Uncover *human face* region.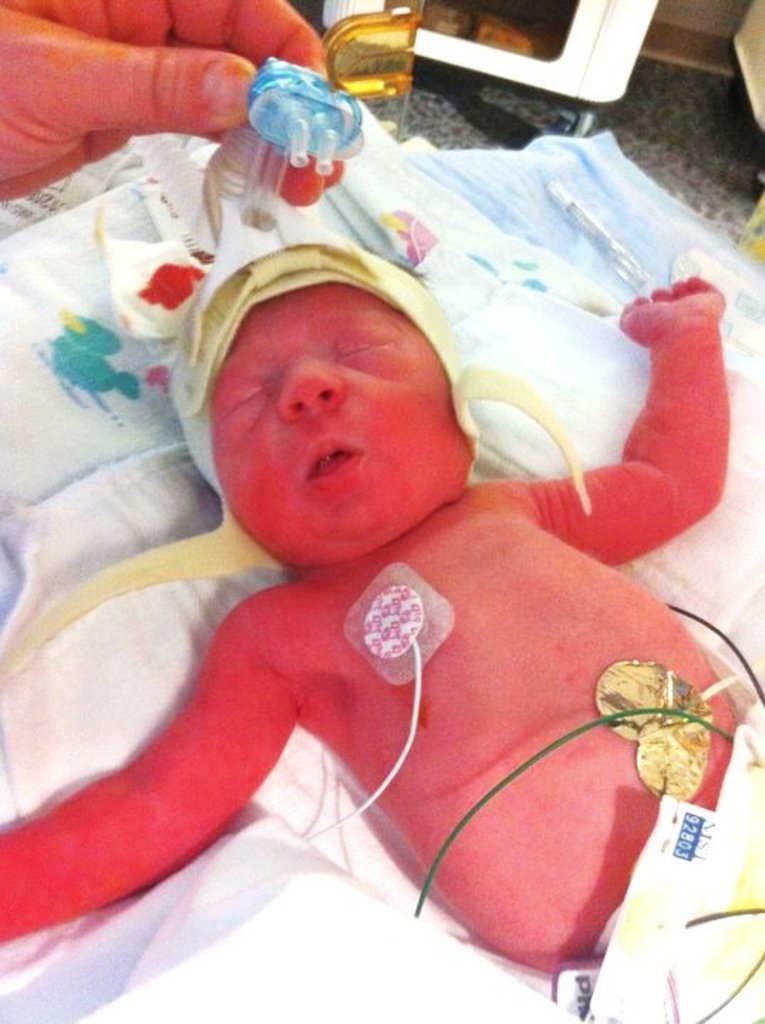
Uncovered: <region>212, 277, 472, 540</region>.
